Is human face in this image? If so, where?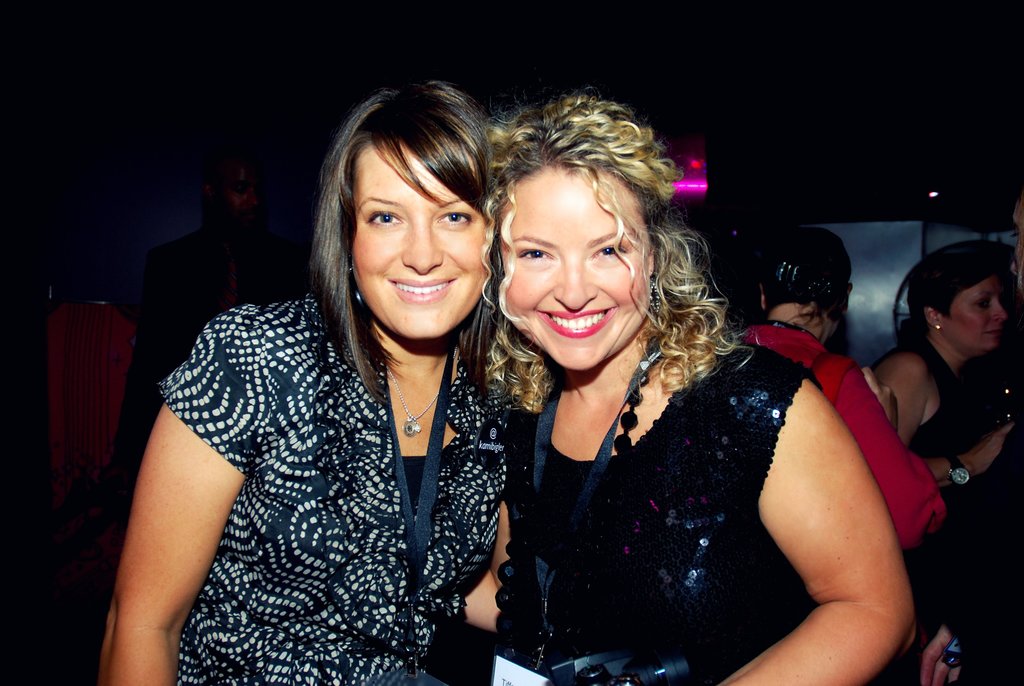
Yes, at 336, 138, 479, 325.
